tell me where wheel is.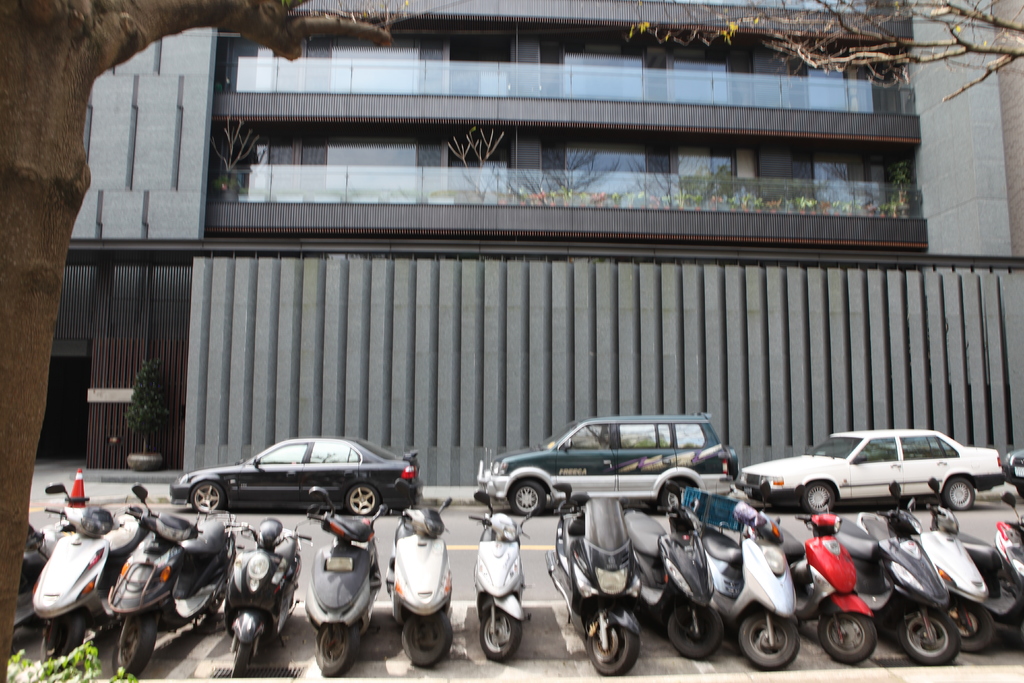
wheel is at l=209, t=597, r=223, b=612.
